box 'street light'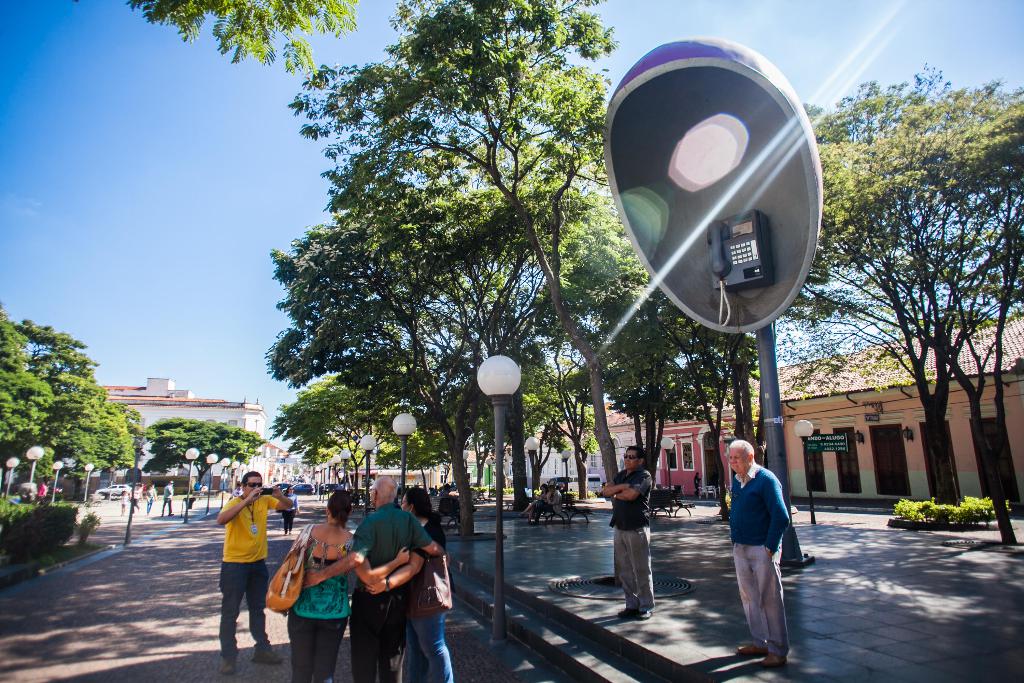
box(5, 456, 21, 501)
